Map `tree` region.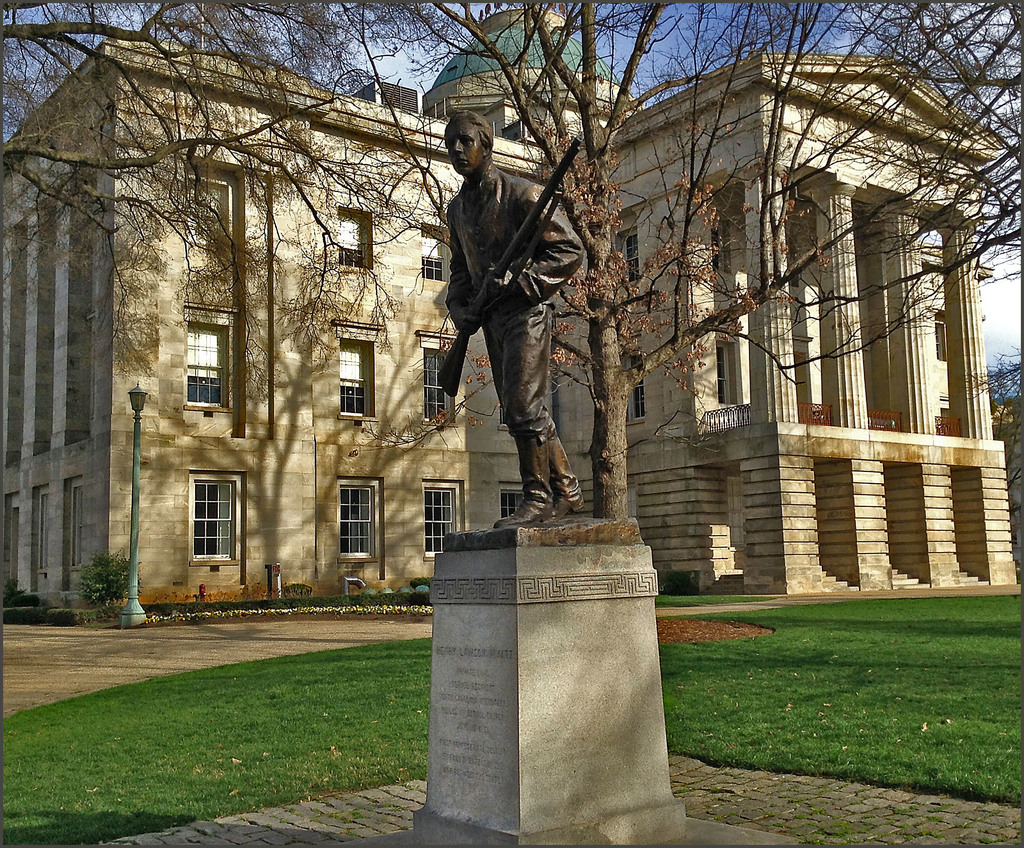
Mapped to {"left": 377, "top": 1, "right": 1023, "bottom": 520}.
